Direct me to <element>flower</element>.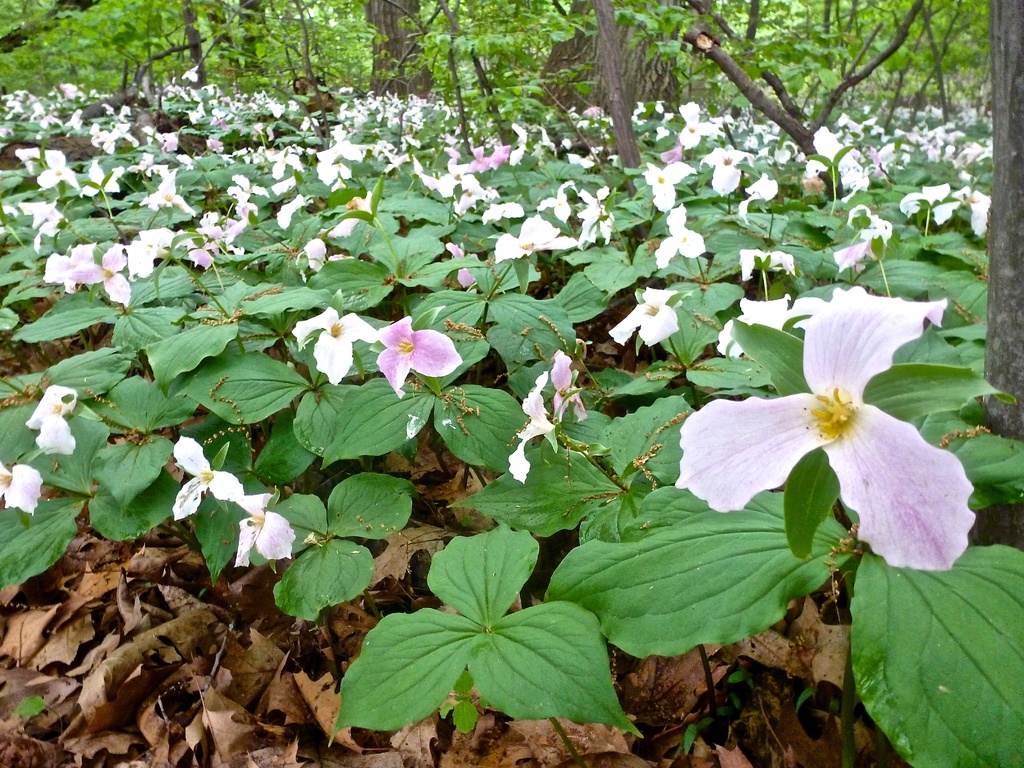
Direction: 737,246,796,280.
